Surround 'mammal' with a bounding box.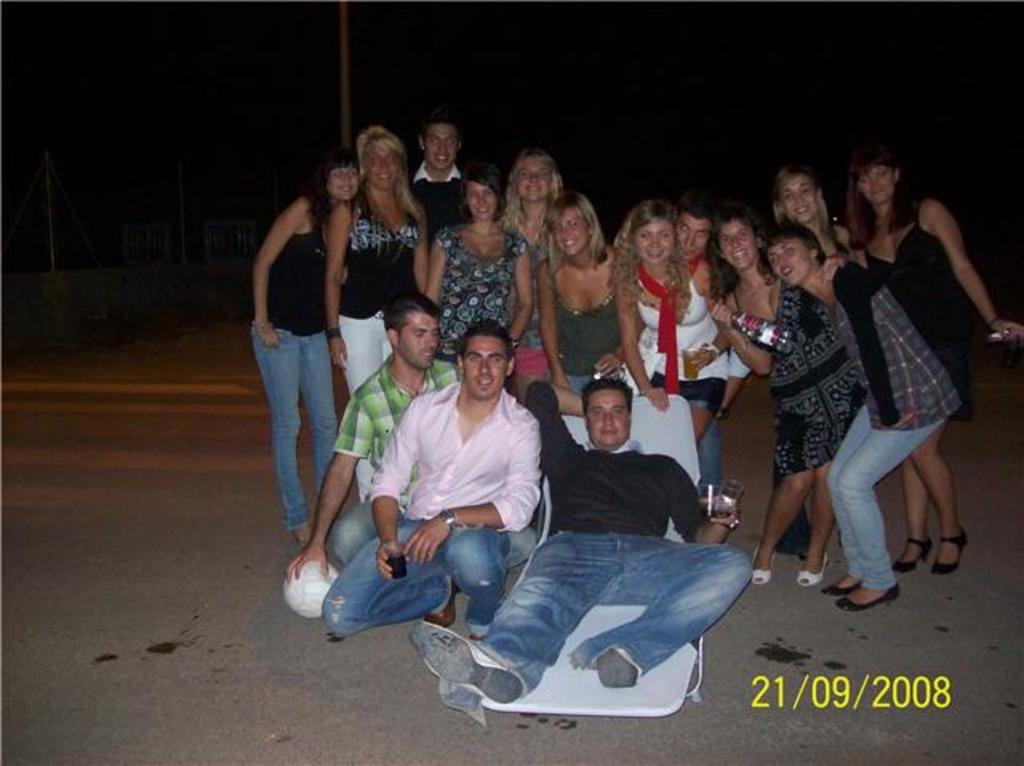
672, 198, 750, 485.
